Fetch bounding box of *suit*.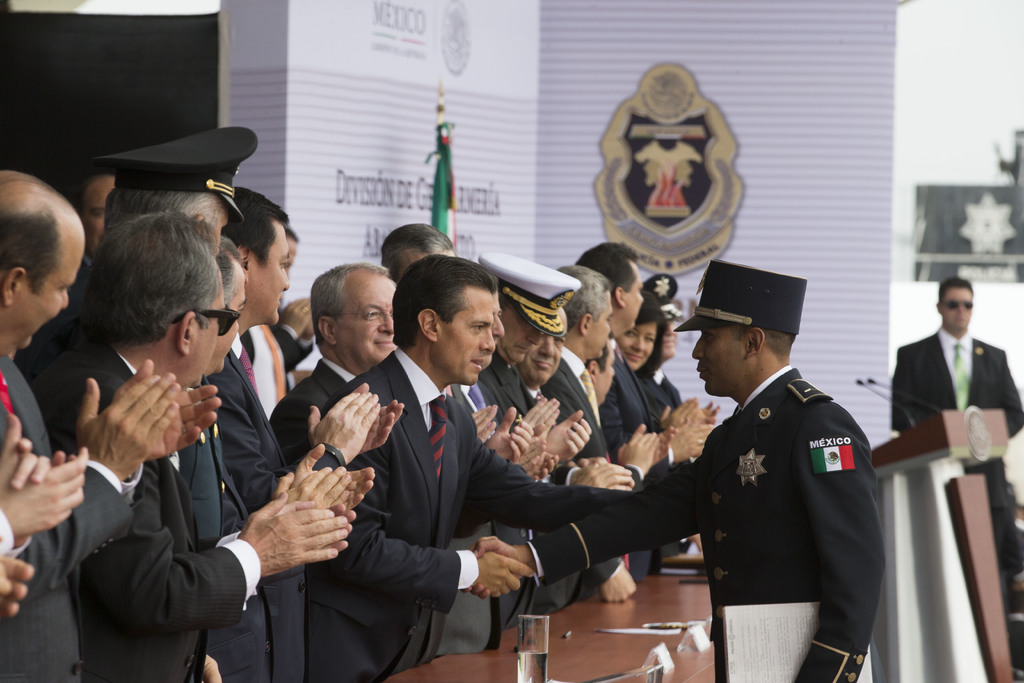
Bbox: bbox=(280, 324, 298, 370).
